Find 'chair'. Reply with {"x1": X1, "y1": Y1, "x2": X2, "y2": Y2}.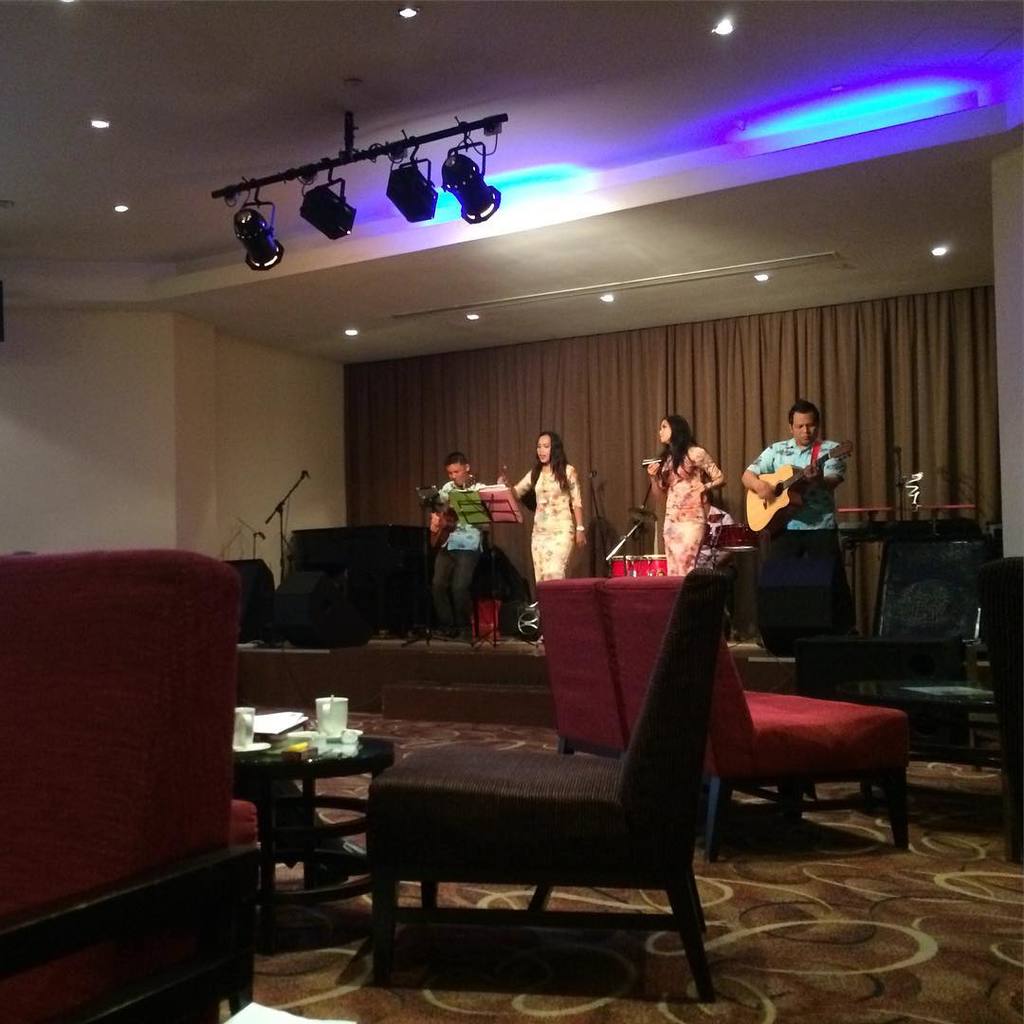
{"x1": 601, "y1": 568, "x2": 911, "y2": 862}.
